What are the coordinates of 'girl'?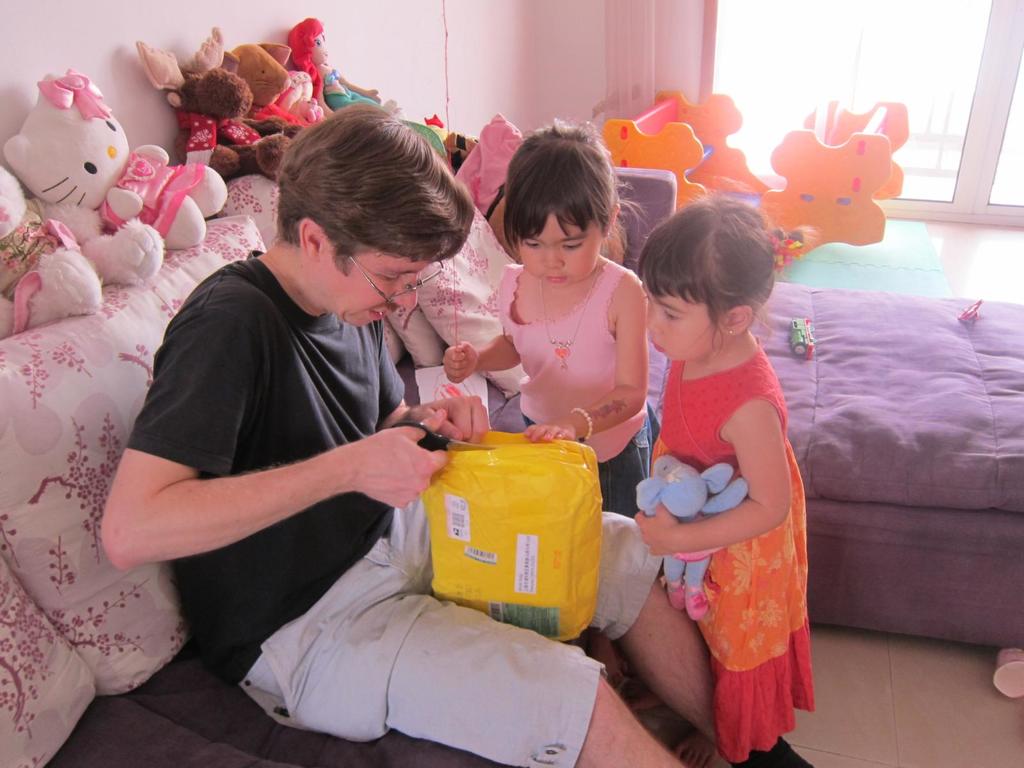
[442, 126, 645, 515].
